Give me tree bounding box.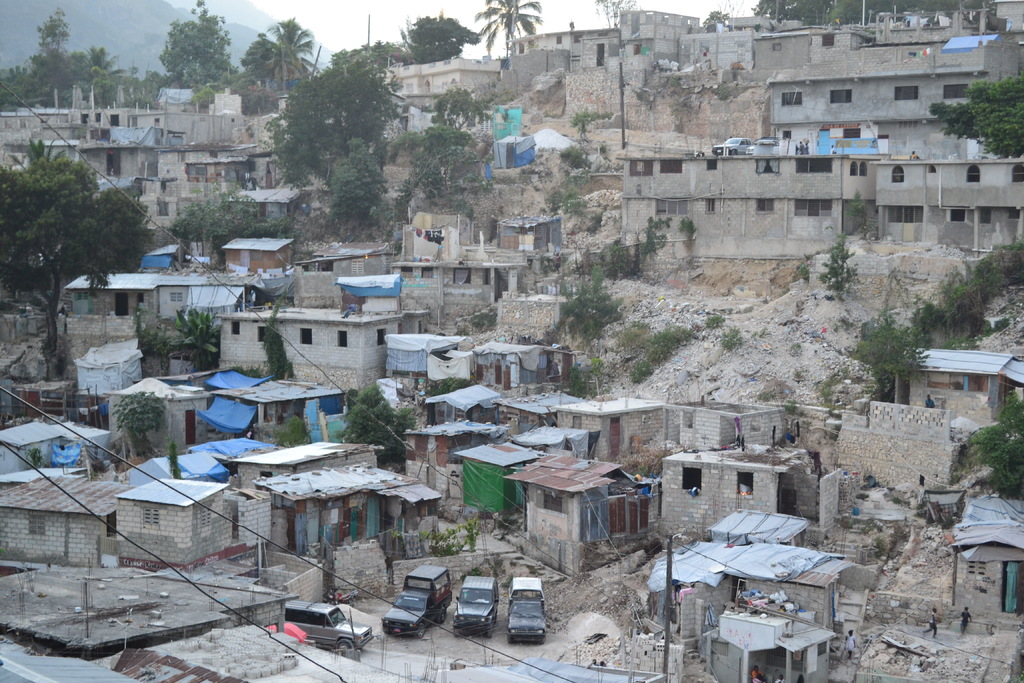
x1=26 y1=4 x2=76 y2=57.
